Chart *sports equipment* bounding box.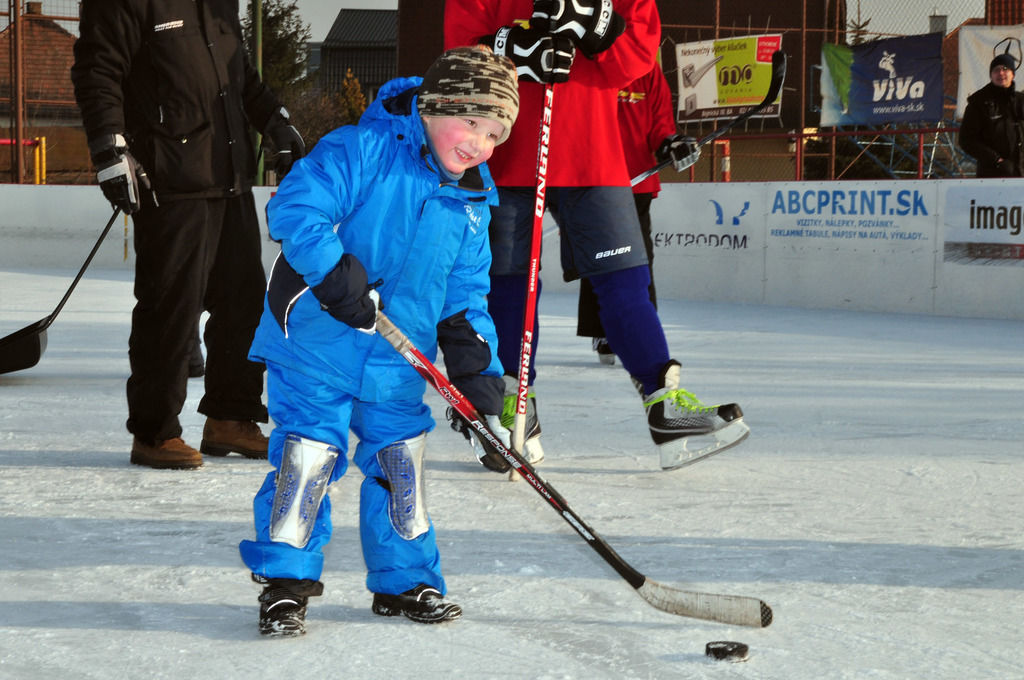
Charted: x1=372, y1=308, x2=771, y2=629.
